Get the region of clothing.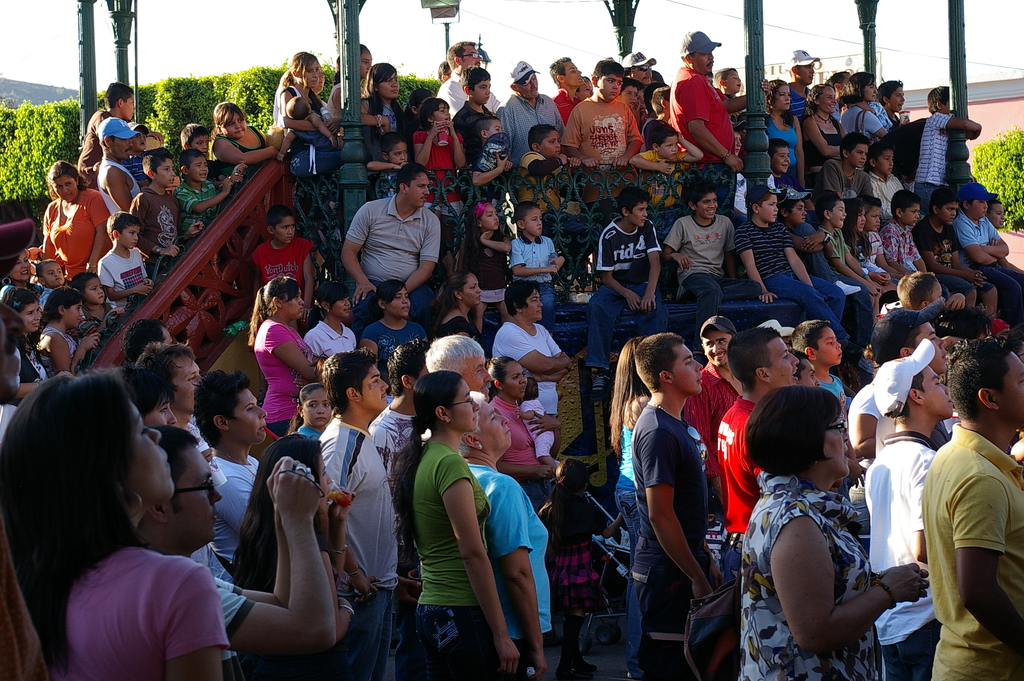
bbox=[820, 154, 871, 210].
